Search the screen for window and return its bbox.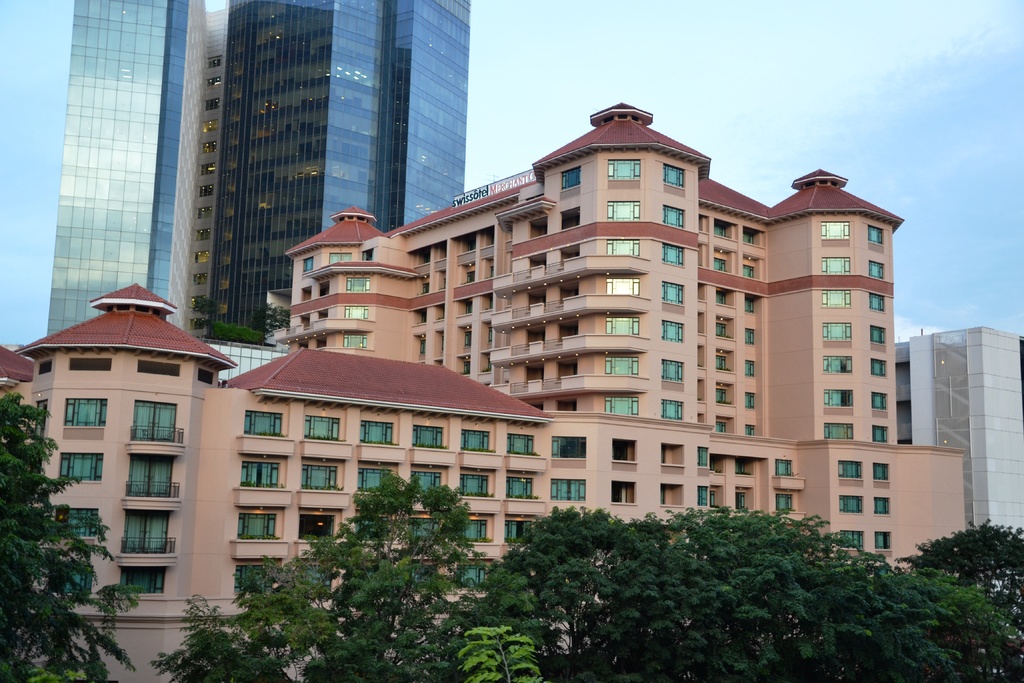
Found: BBox(119, 566, 168, 593).
